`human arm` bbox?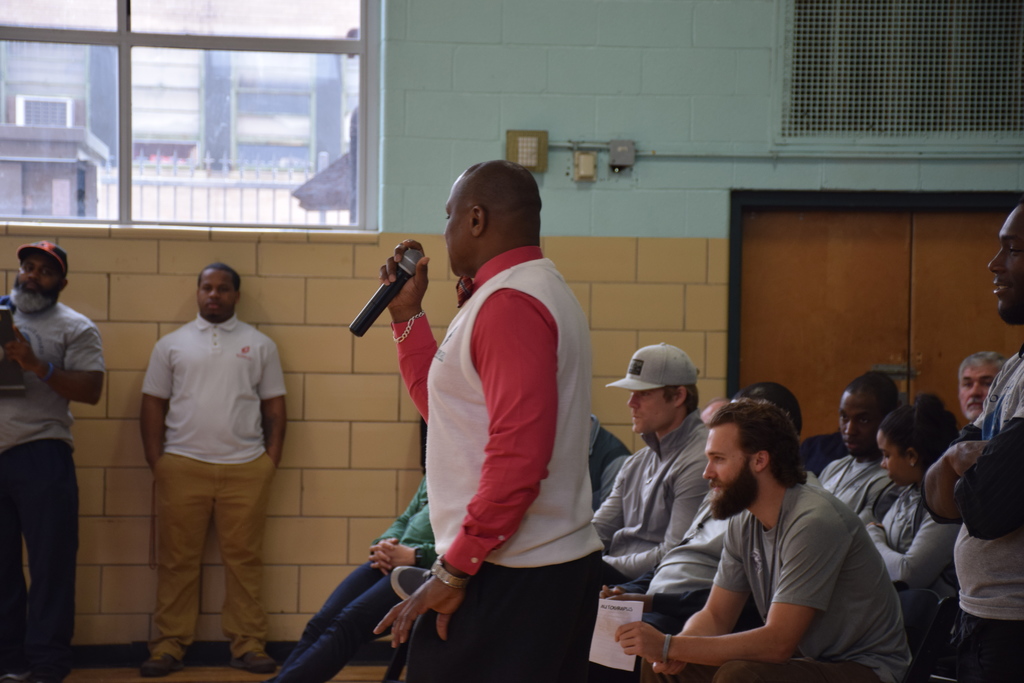
{"left": 954, "top": 406, "right": 1023, "bottom": 541}
